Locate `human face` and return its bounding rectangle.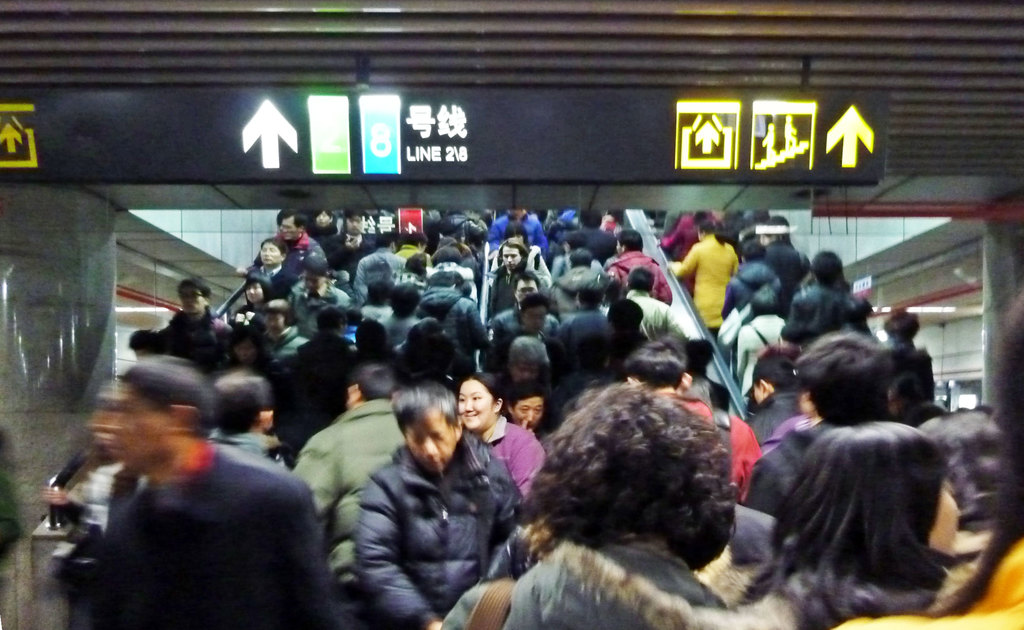
box=[112, 383, 172, 476].
